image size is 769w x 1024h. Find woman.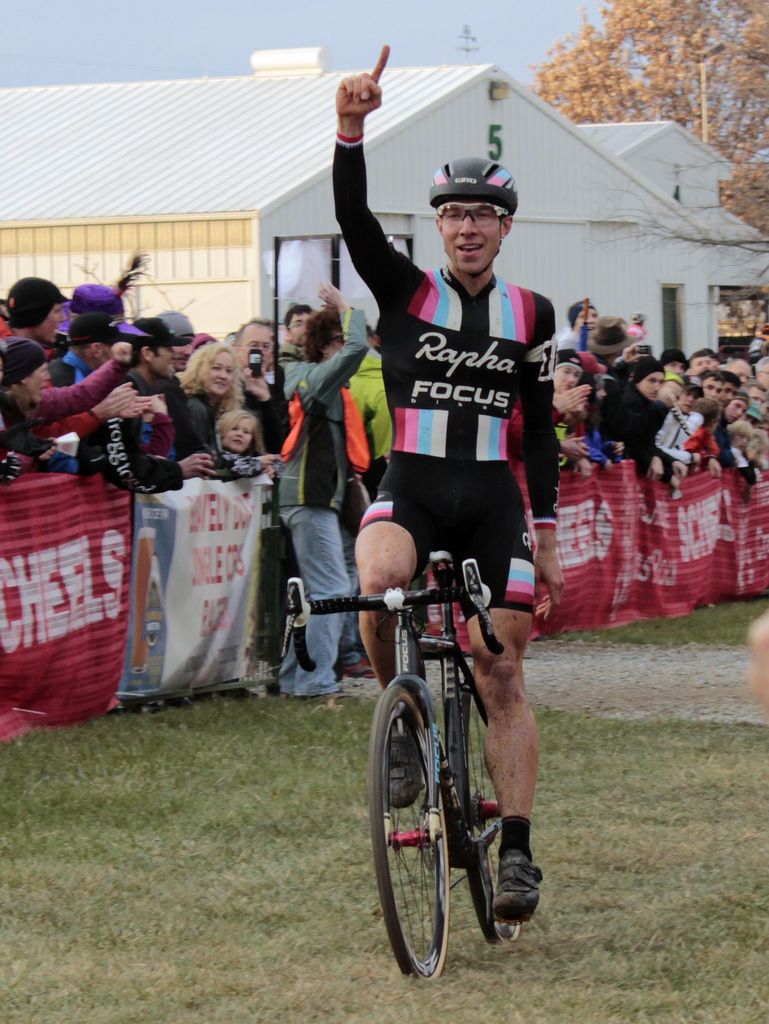
x1=182, y1=340, x2=280, y2=478.
